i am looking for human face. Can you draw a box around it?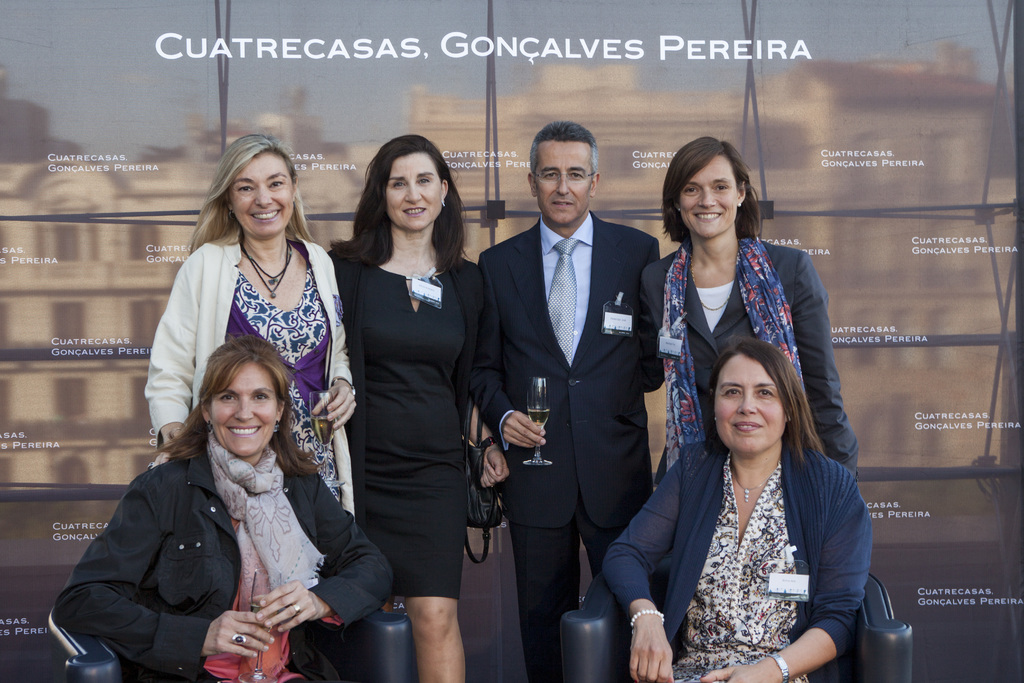
Sure, the bounding box is <bbox>714, 358, 789, 457</bbox>.
